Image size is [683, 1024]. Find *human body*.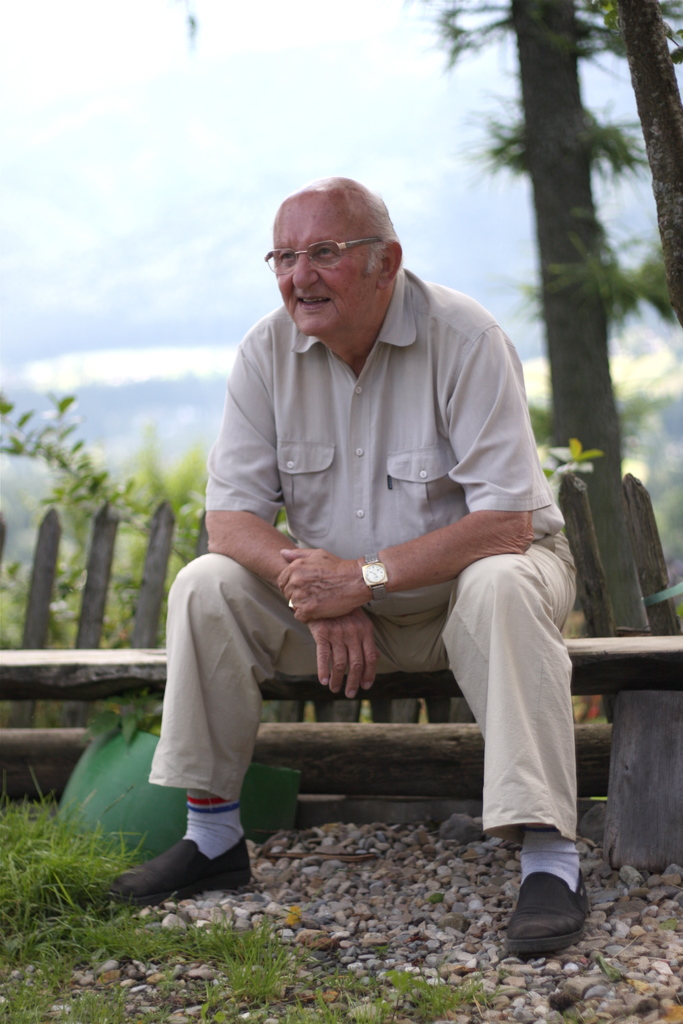
[left=185, top=212, right=598, bottom=862].
